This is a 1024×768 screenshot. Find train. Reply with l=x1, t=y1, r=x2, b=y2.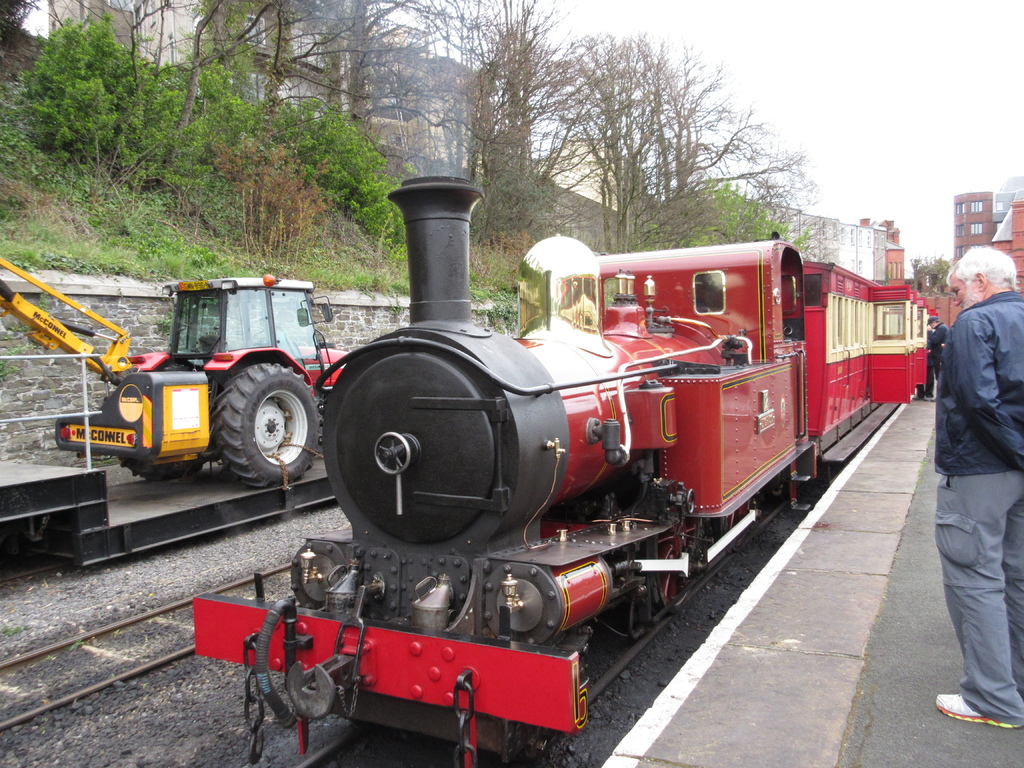
l=190, t=177, r=941, b=767.
